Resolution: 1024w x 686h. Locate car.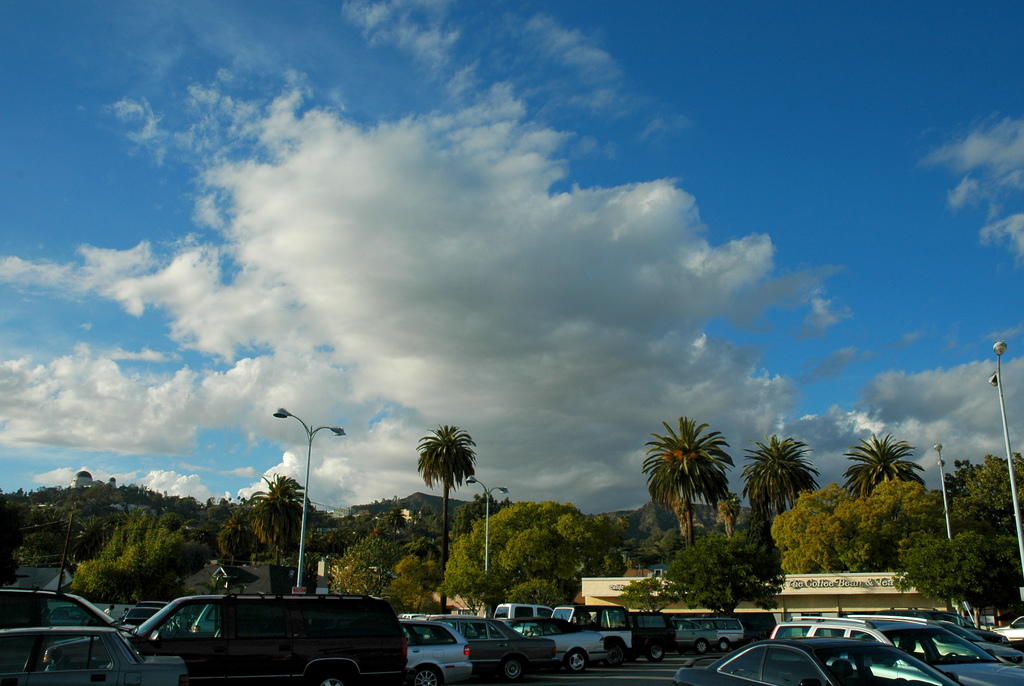
{"left": 438, "top": 616, "right": 556, "bottom": 679}.
